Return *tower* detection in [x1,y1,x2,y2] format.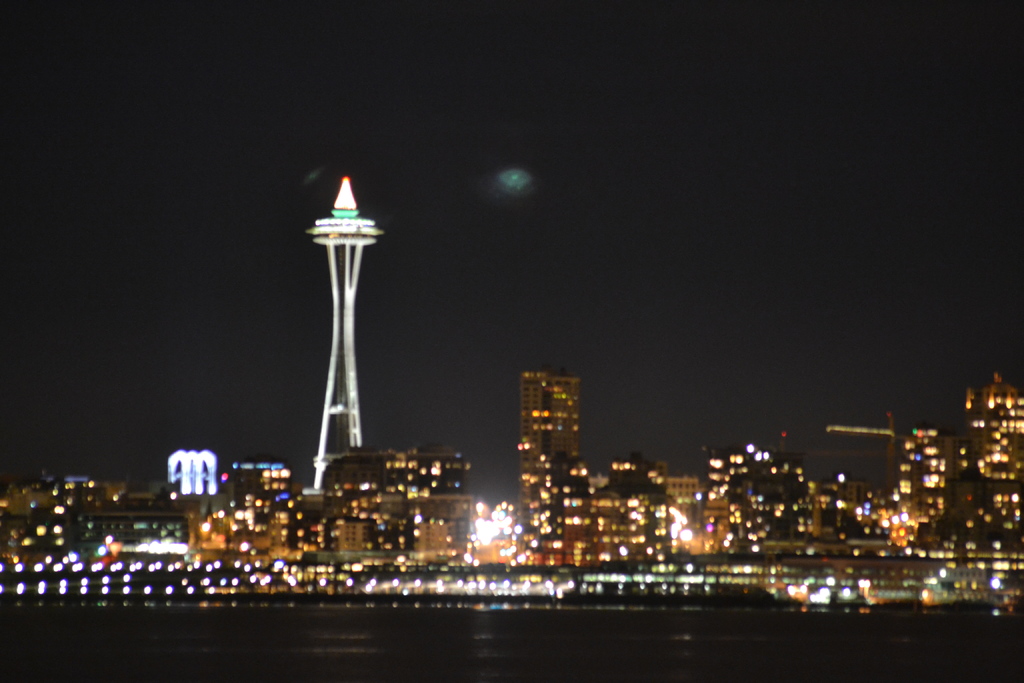
[308,176,385,489].
